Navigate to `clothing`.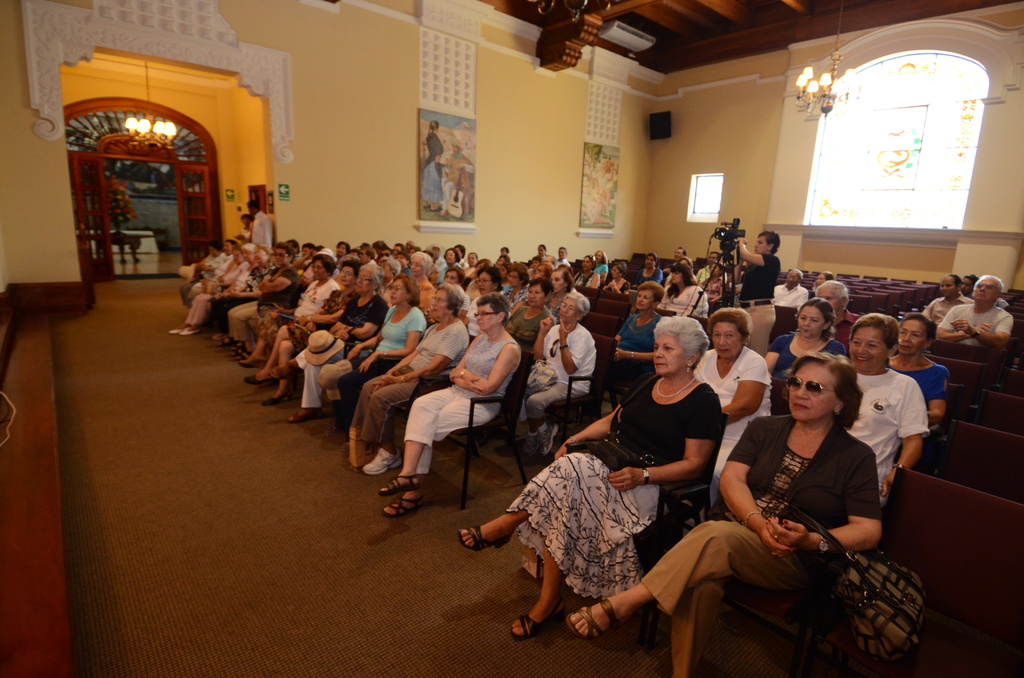
Navigation target: <region>269, 276, 346, 339</region>.
